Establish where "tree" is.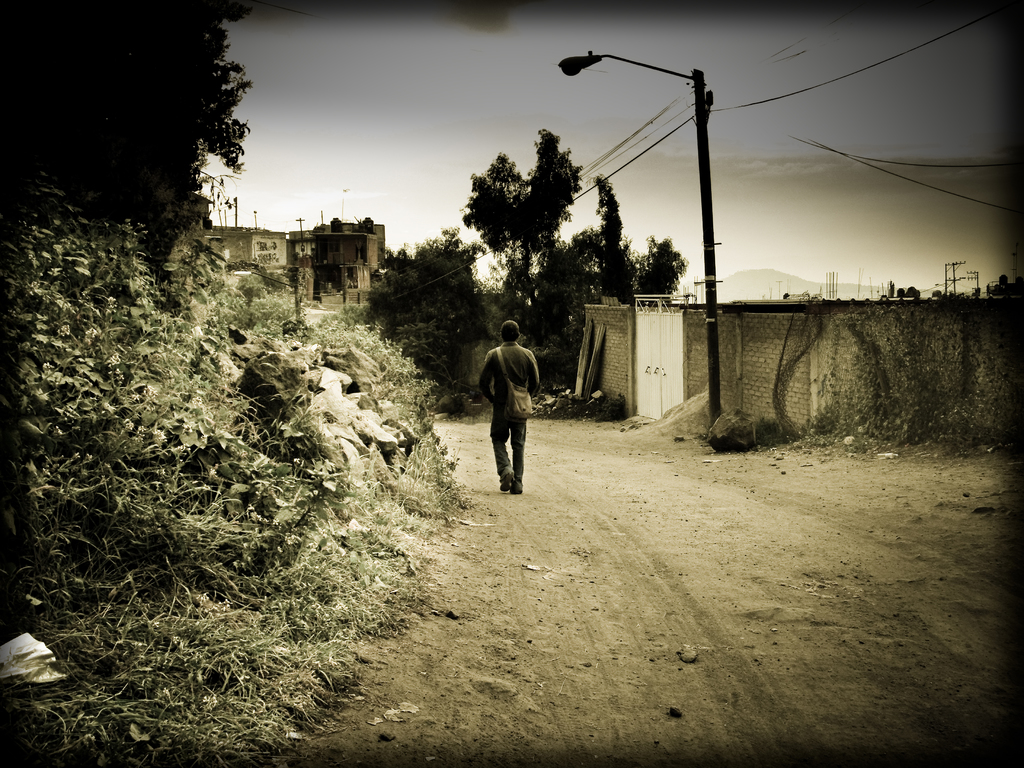
Established at 631 225 691 291.
